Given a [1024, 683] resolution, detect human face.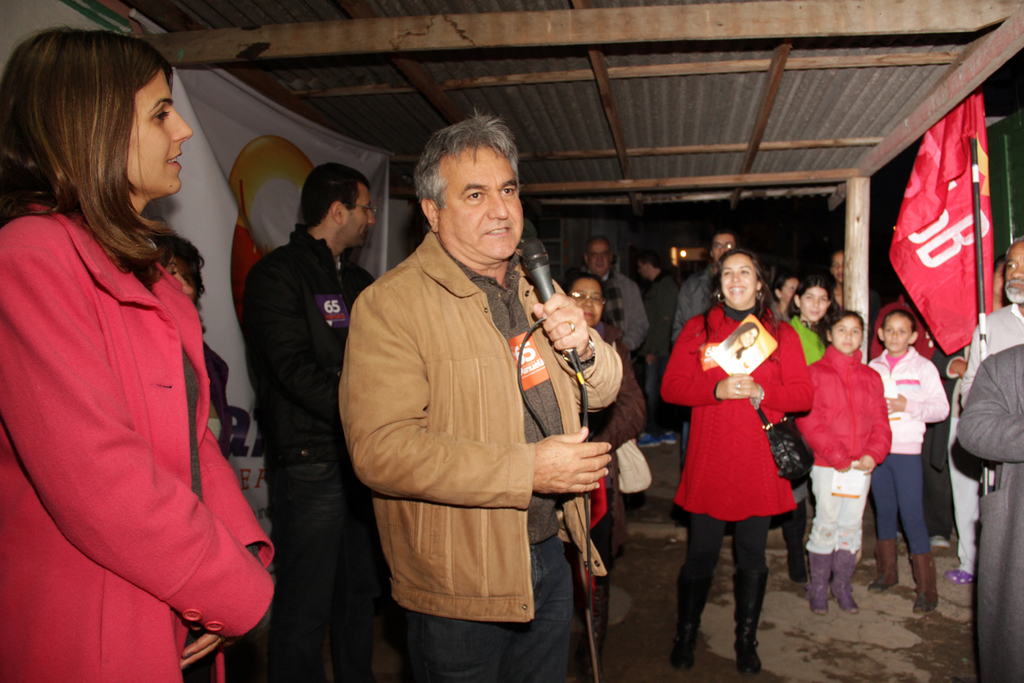
442,138,523,263.
